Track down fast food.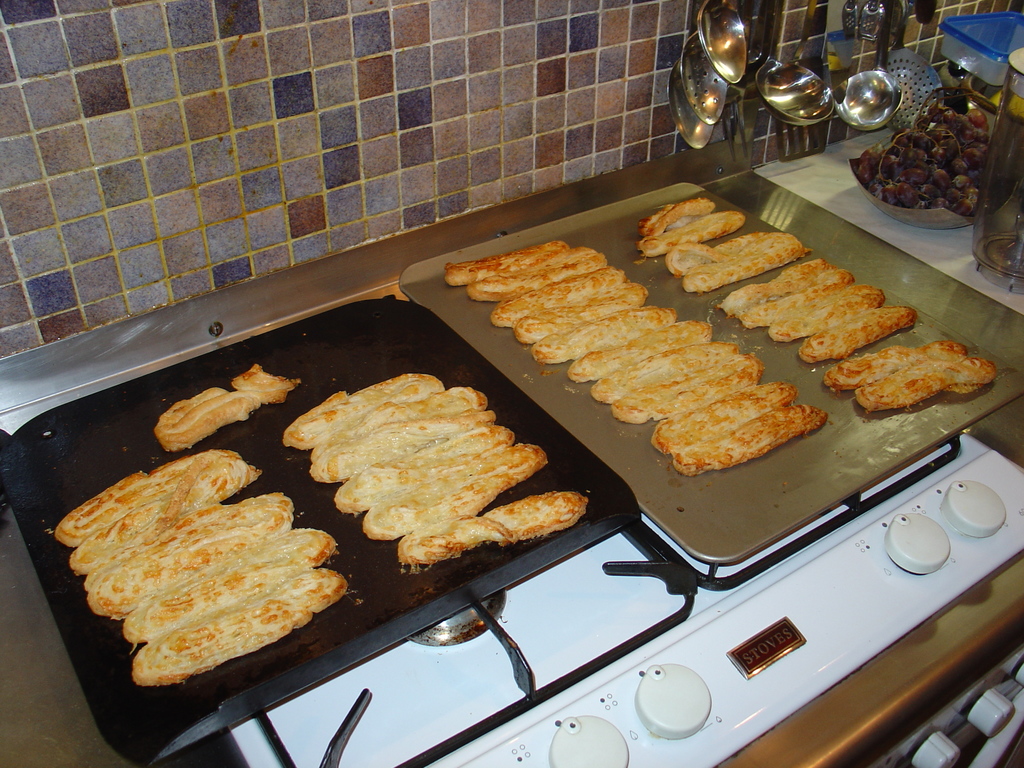
Tracked to <bbox>611, 356, 761, 422</bbox>.
